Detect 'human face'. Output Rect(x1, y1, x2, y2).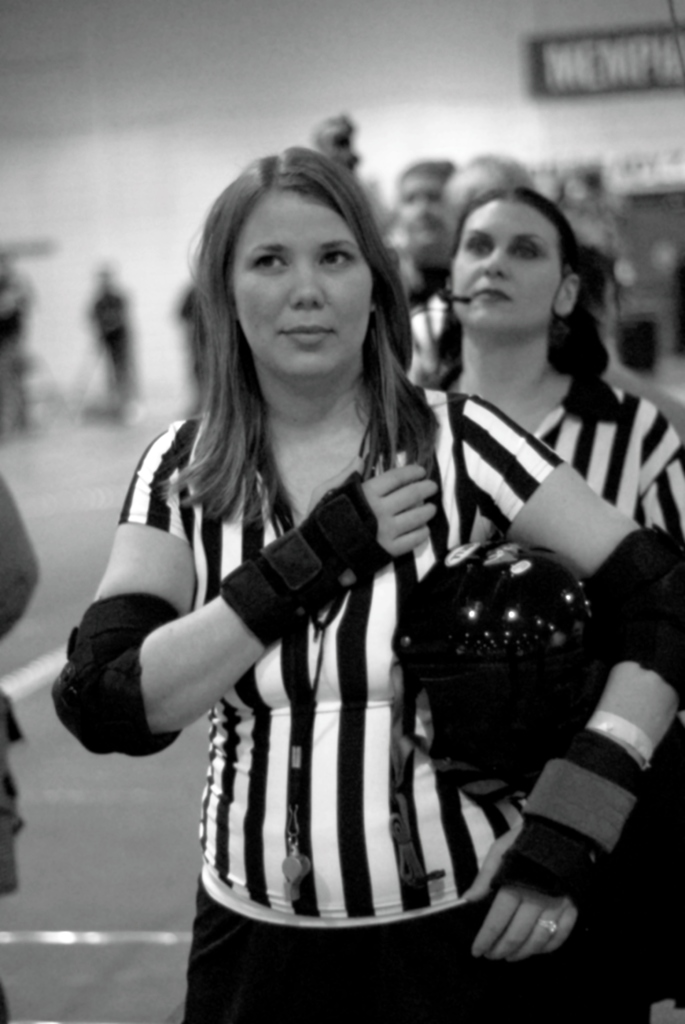
Rect(395, 176, 456, 257).
